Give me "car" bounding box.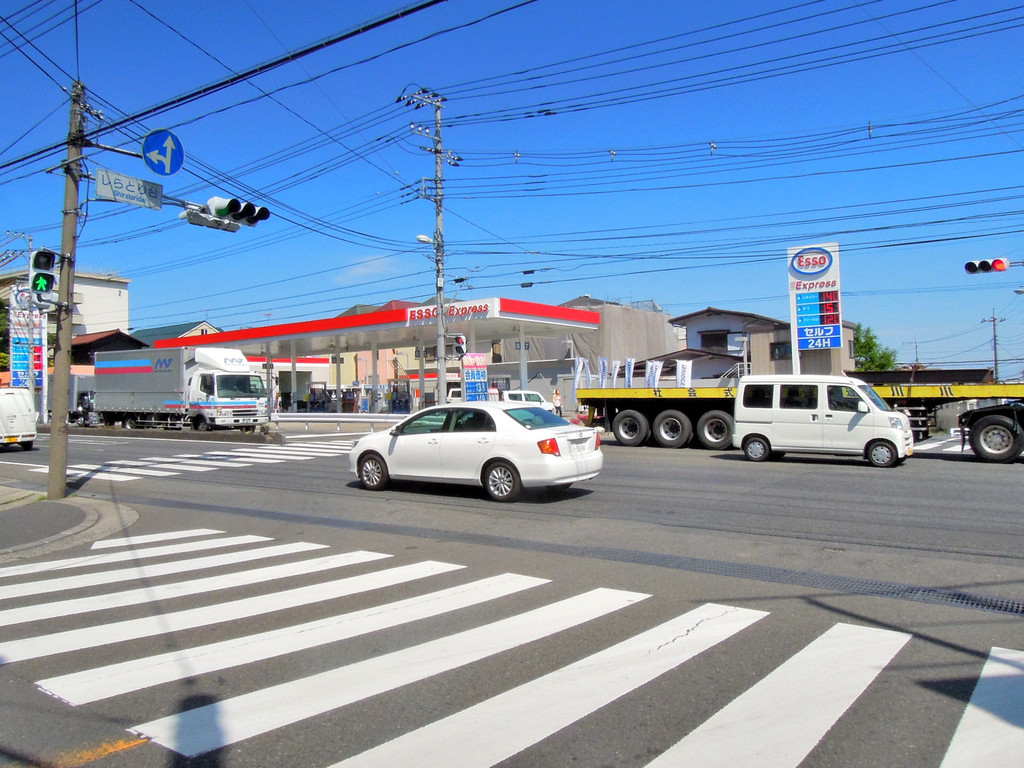
957 398 1023 463.
